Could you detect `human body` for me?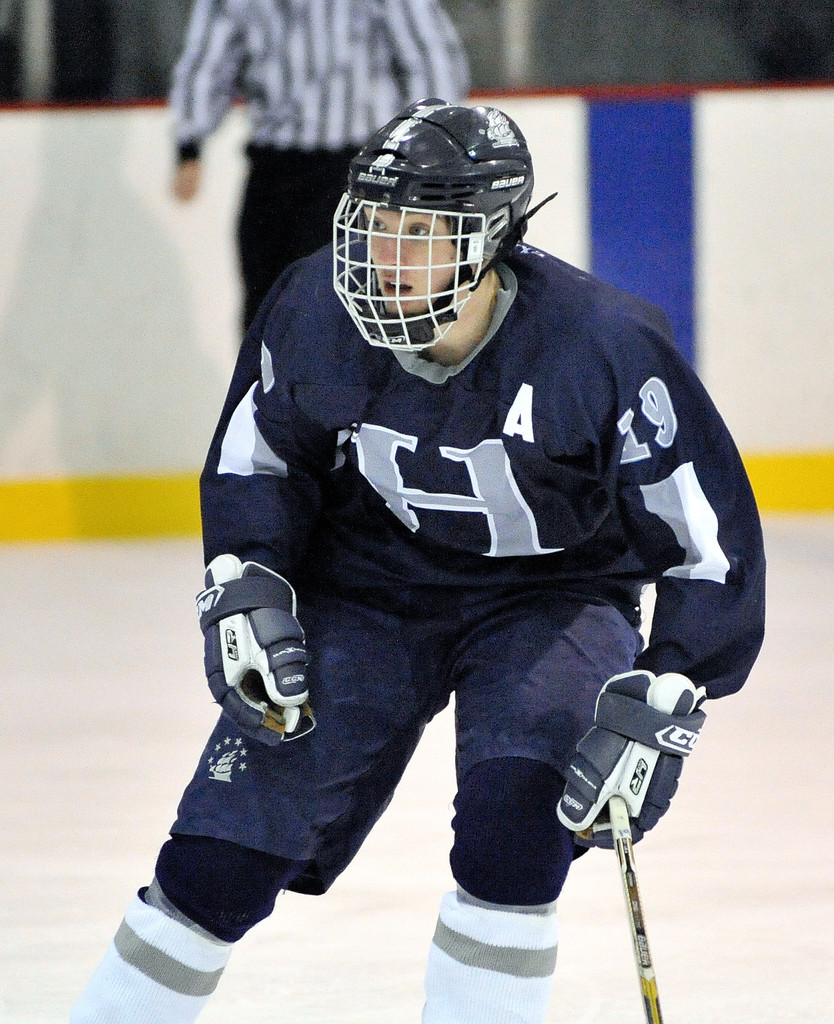
Detection result: pyautogui.locateOnScreen(65, 91, 767, 1023).
